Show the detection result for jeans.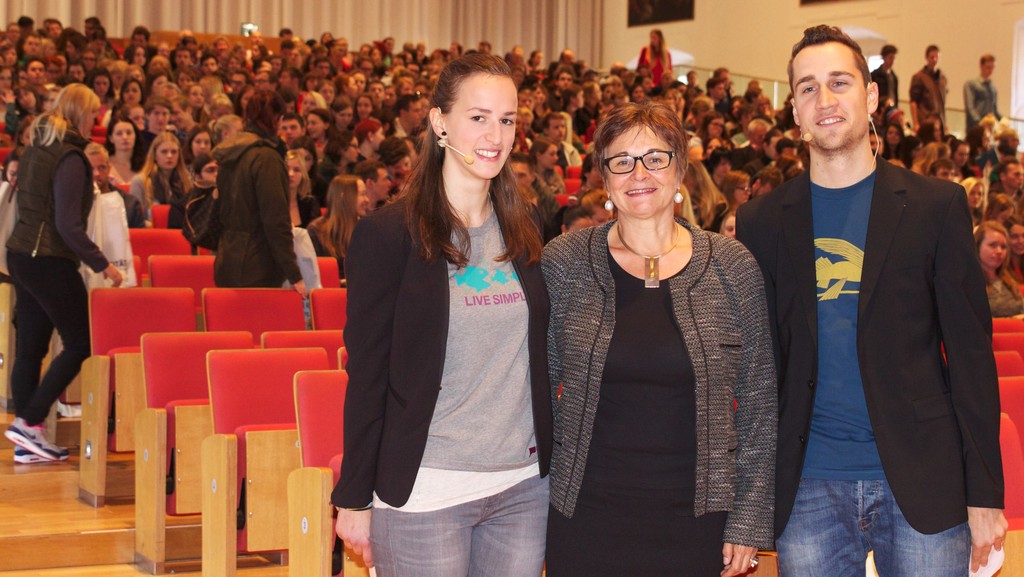
(left=7, top=248, right=91, bottom=425).
